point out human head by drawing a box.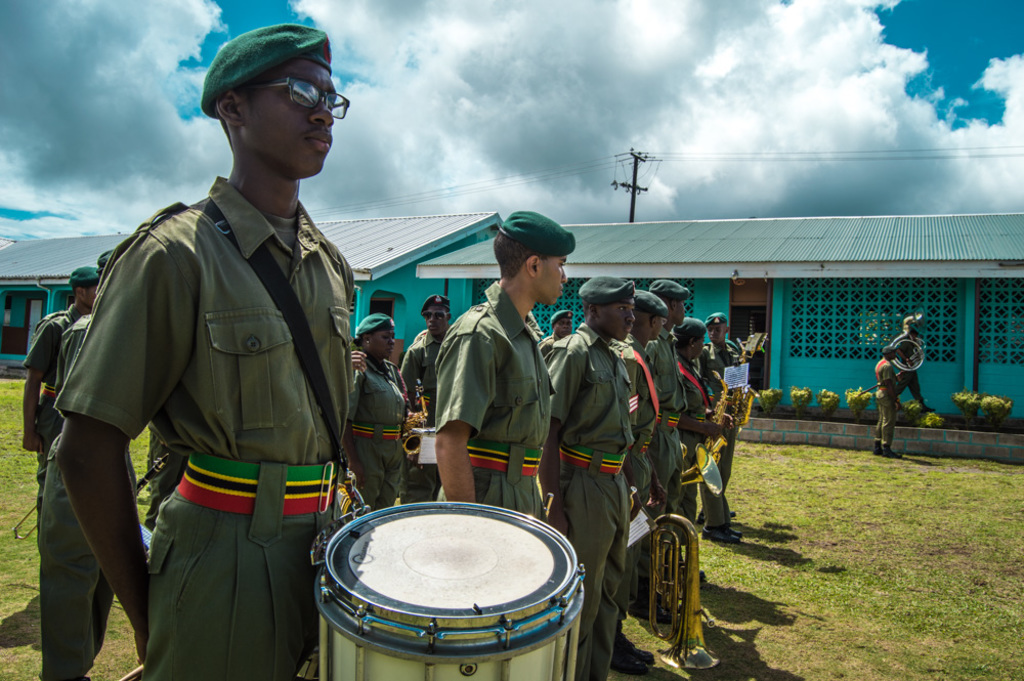
490/210/575/307.
